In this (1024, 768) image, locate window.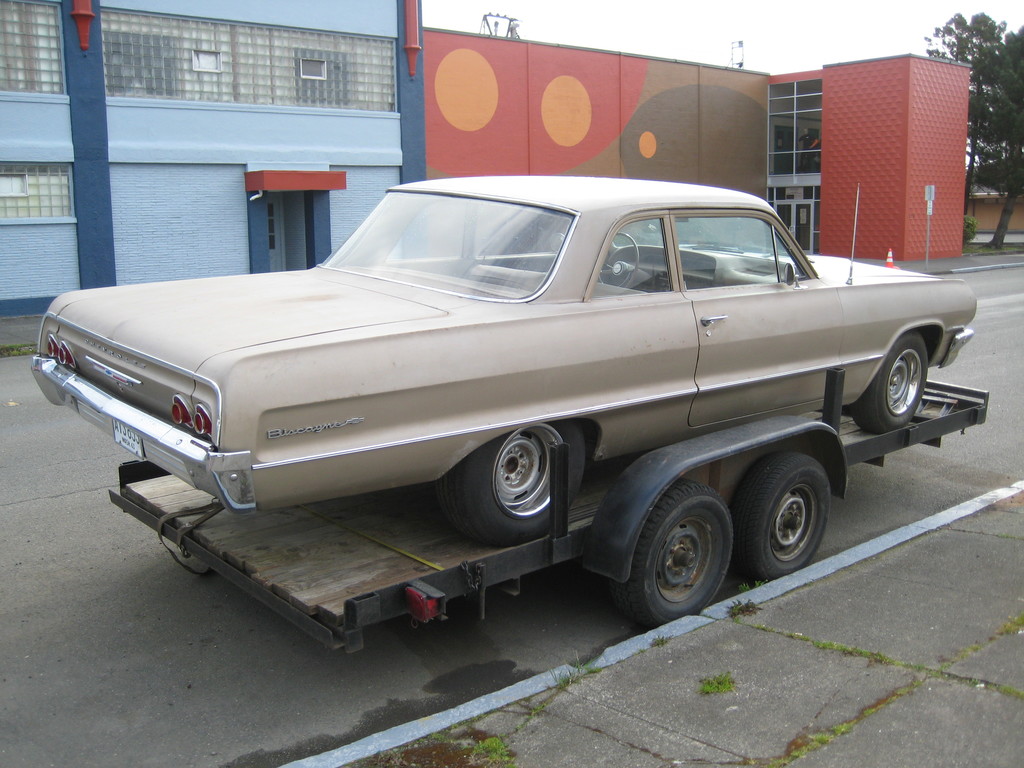
Bounding box: 669, 214, 810, 291.
